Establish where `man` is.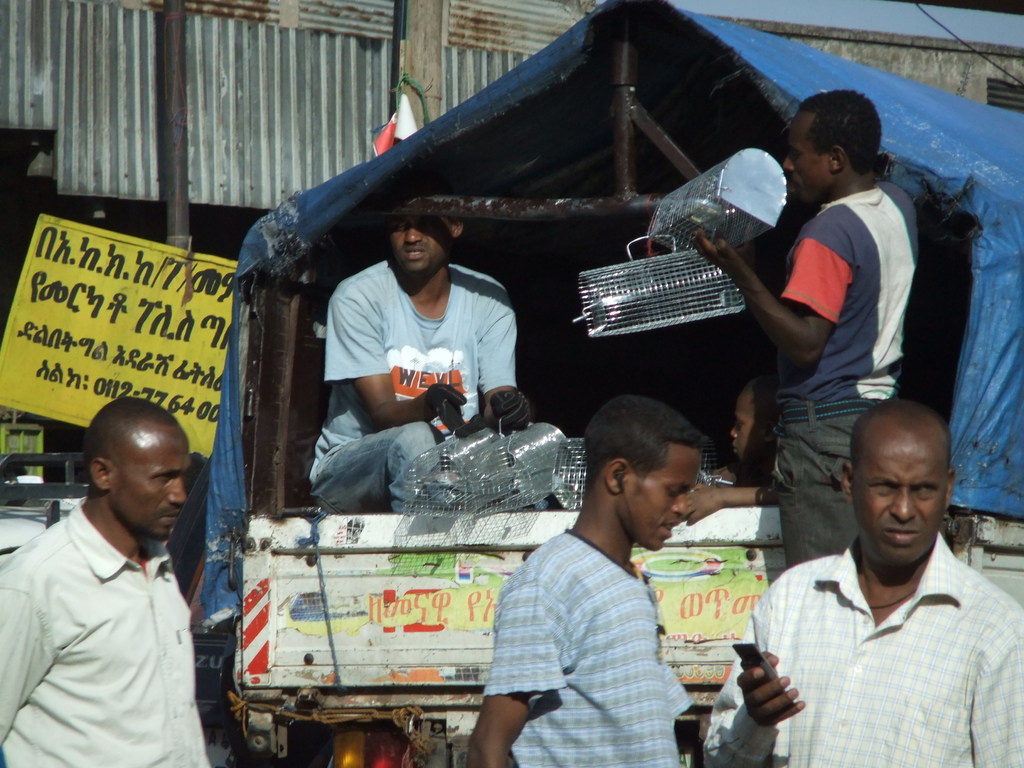
Established at x1=0 y1=397 x2=223 y2=767.
